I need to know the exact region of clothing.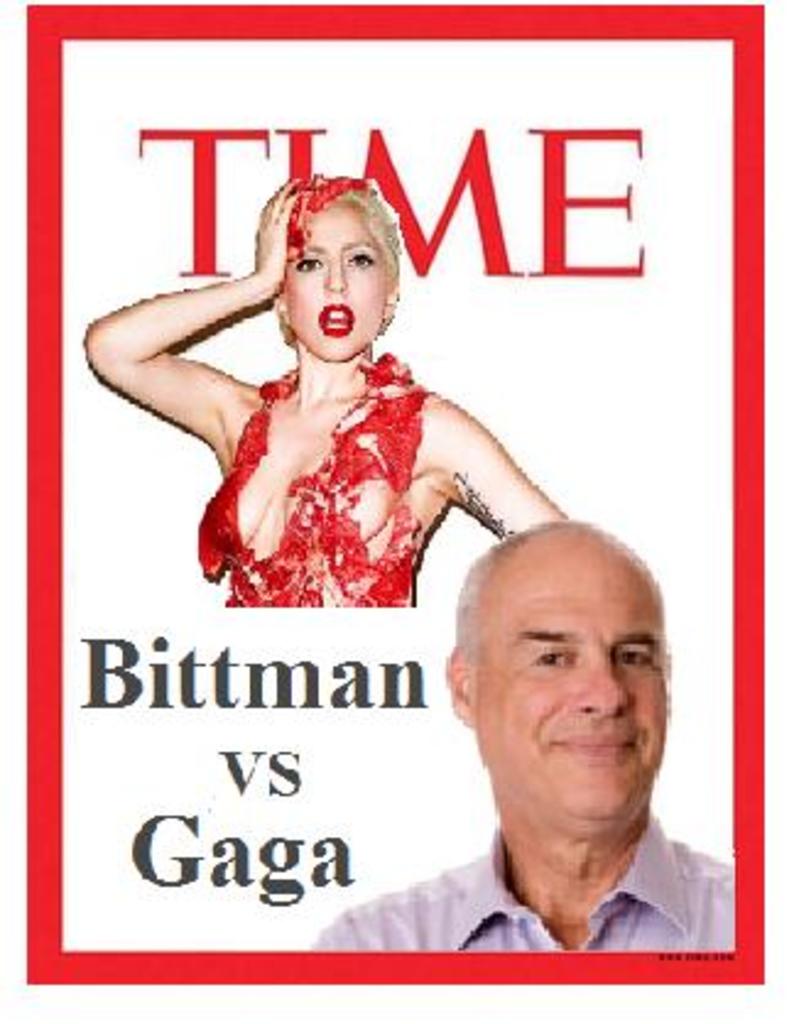
Region: bbox=(203, 348, 434, 612).
